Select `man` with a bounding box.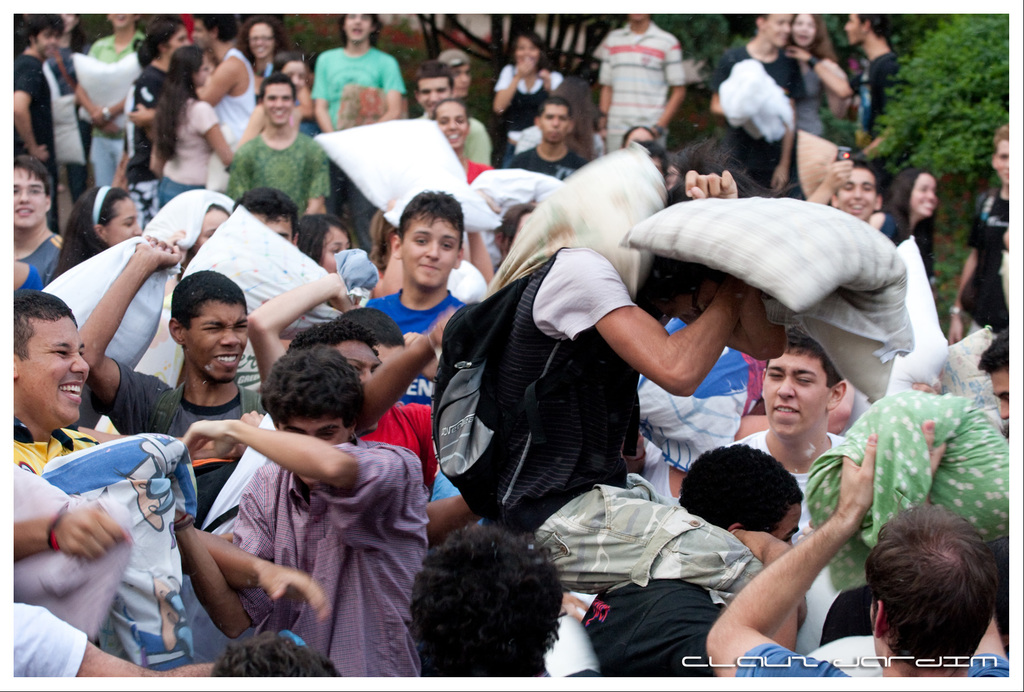
left=293, top=308, right=460, bottom=435.
